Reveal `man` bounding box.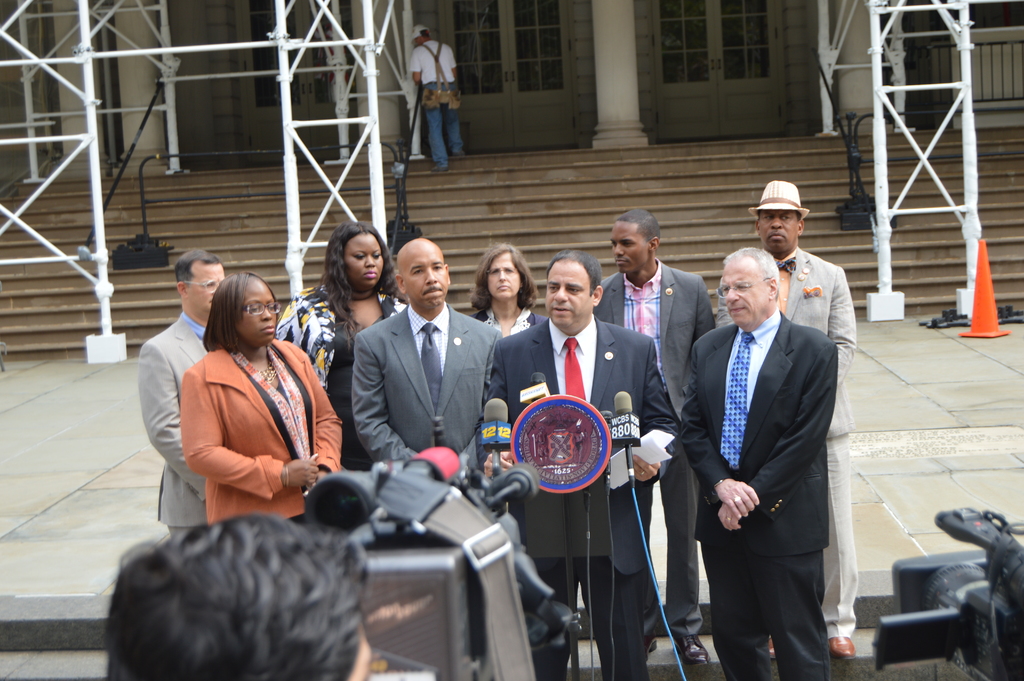
Revealed: (145,249,230,530).
